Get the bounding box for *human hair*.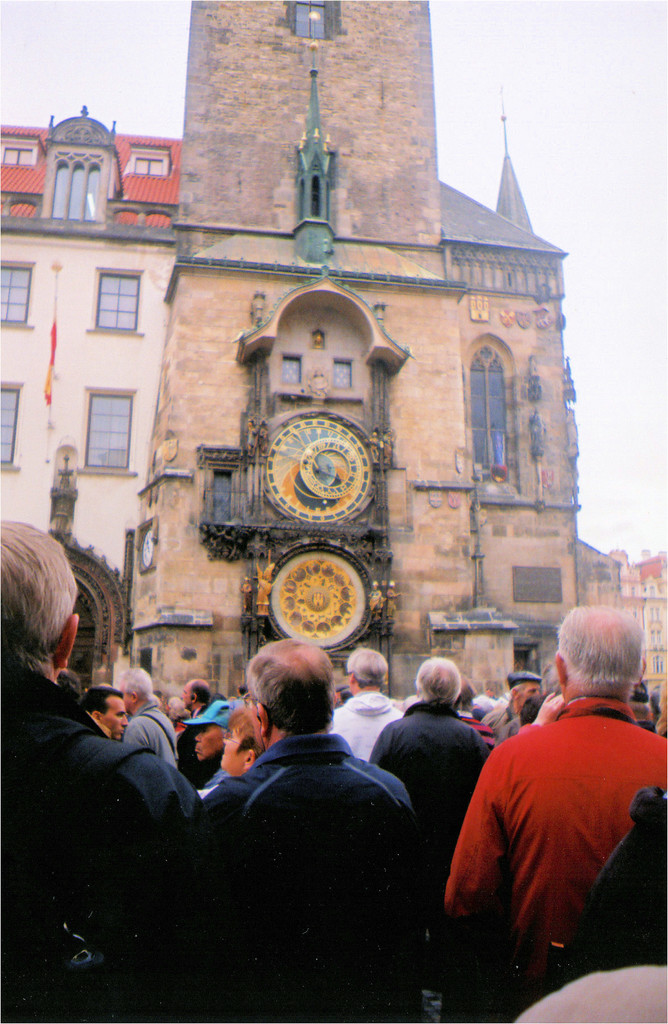
Rect(122, 667, 153, 700).
